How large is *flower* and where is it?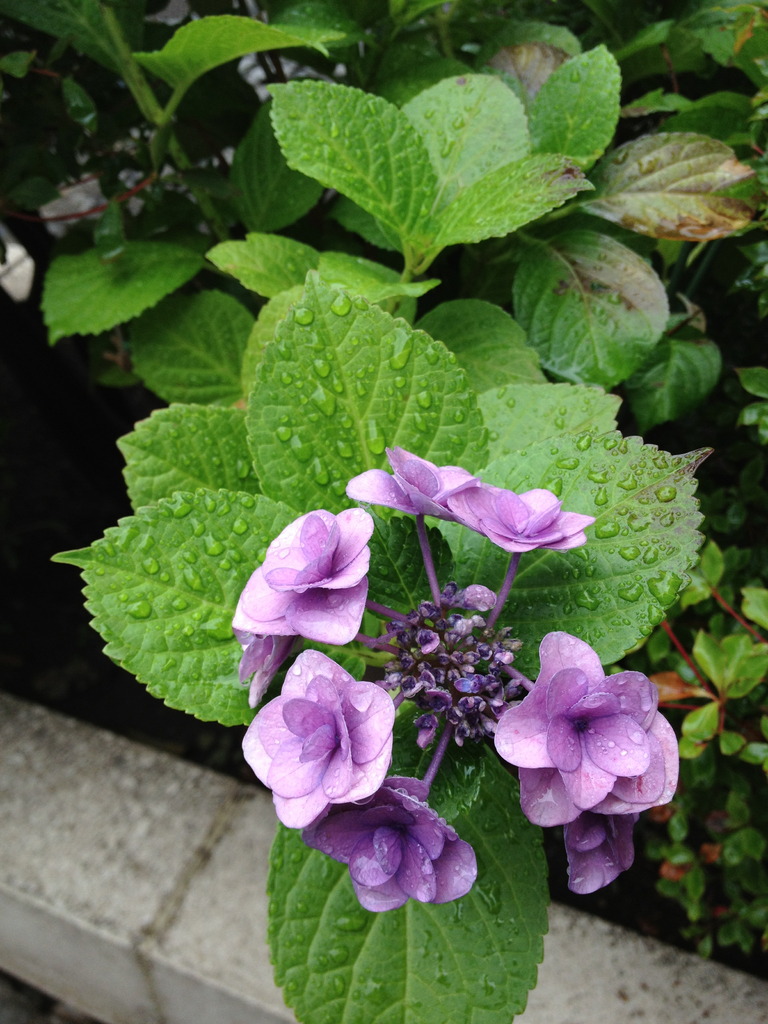
Bounding box: l=239, t=655, r=396, b=837.
